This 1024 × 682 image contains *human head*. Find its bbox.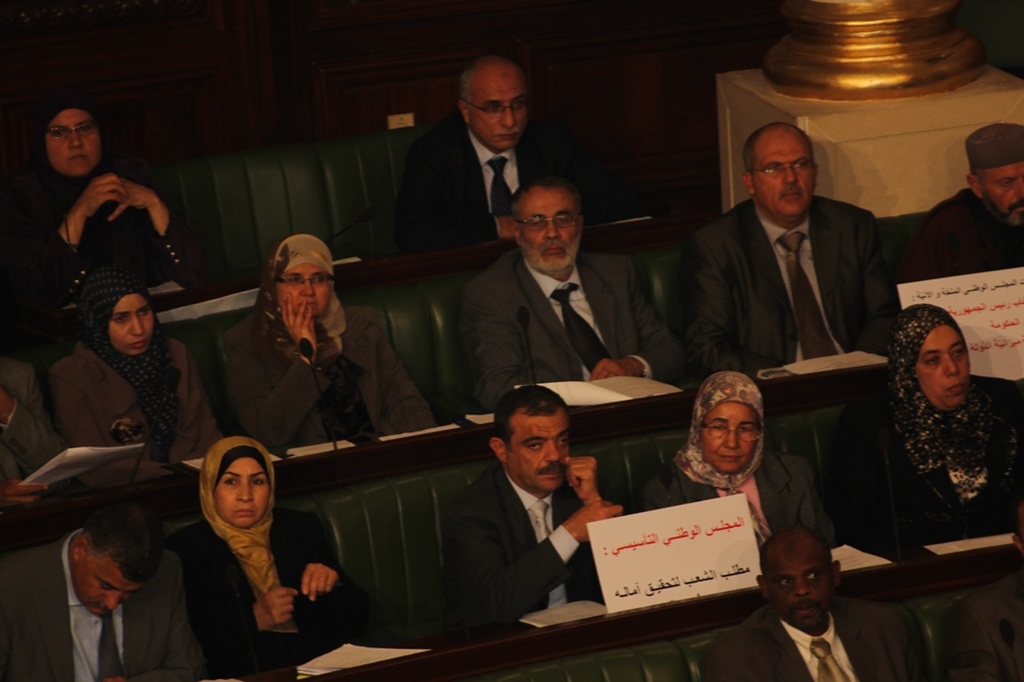
(756, 530, 838, 634).
